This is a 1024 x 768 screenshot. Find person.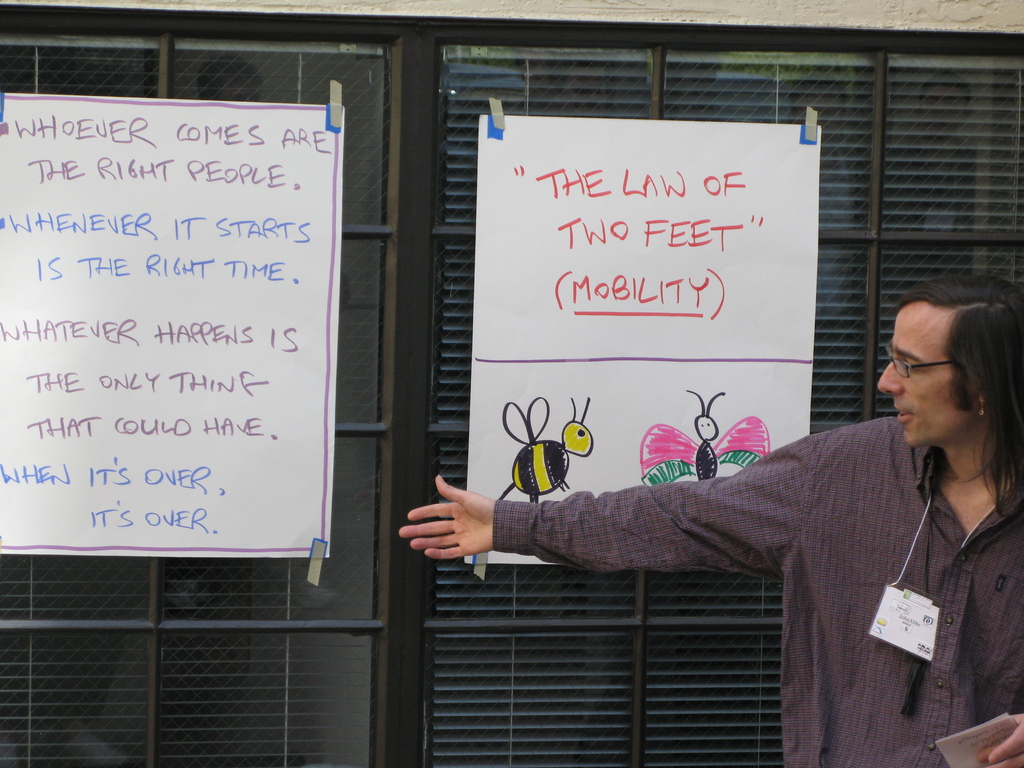
Bounding box: (x1=880, y1=66, x2=977, y2=283).
